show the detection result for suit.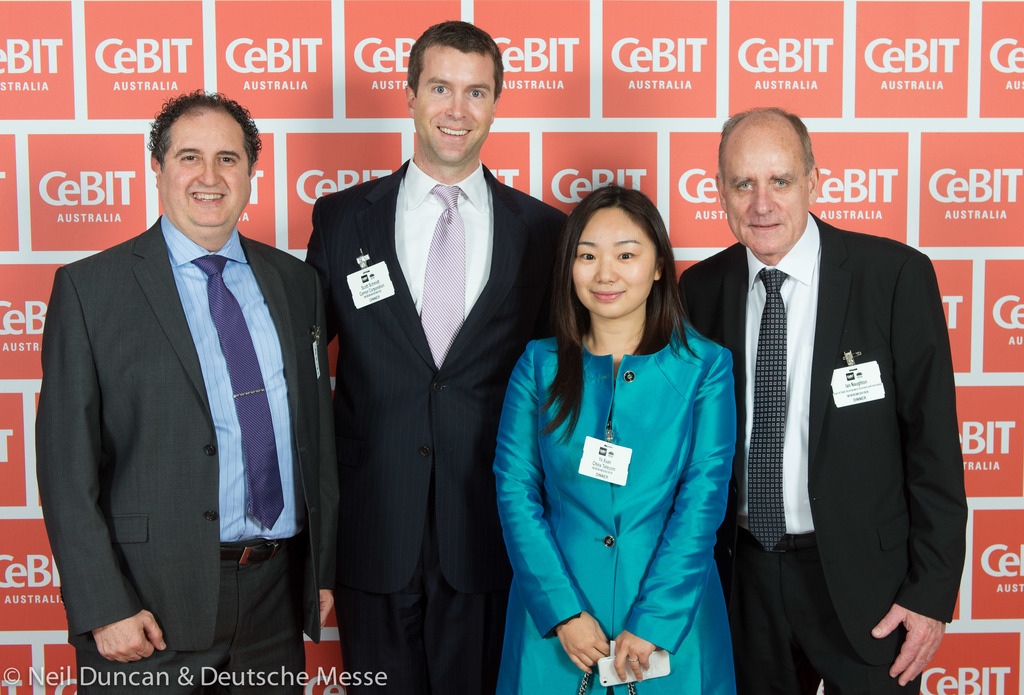
<bbox>36, 213, 305, 694</bbox>.
